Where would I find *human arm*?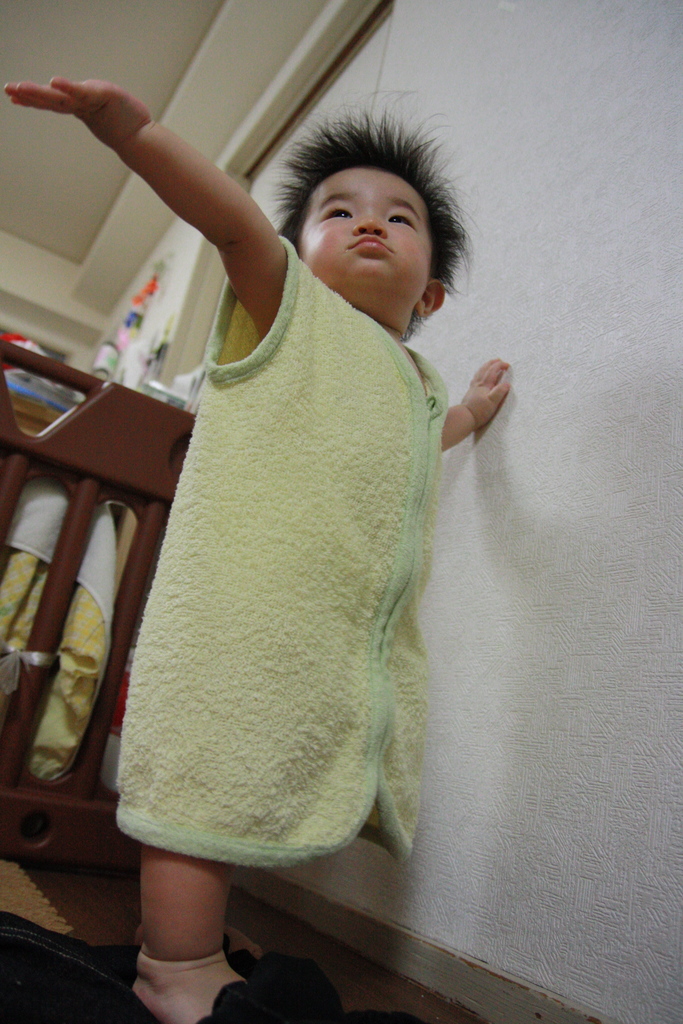
At (439,350,520,454).
